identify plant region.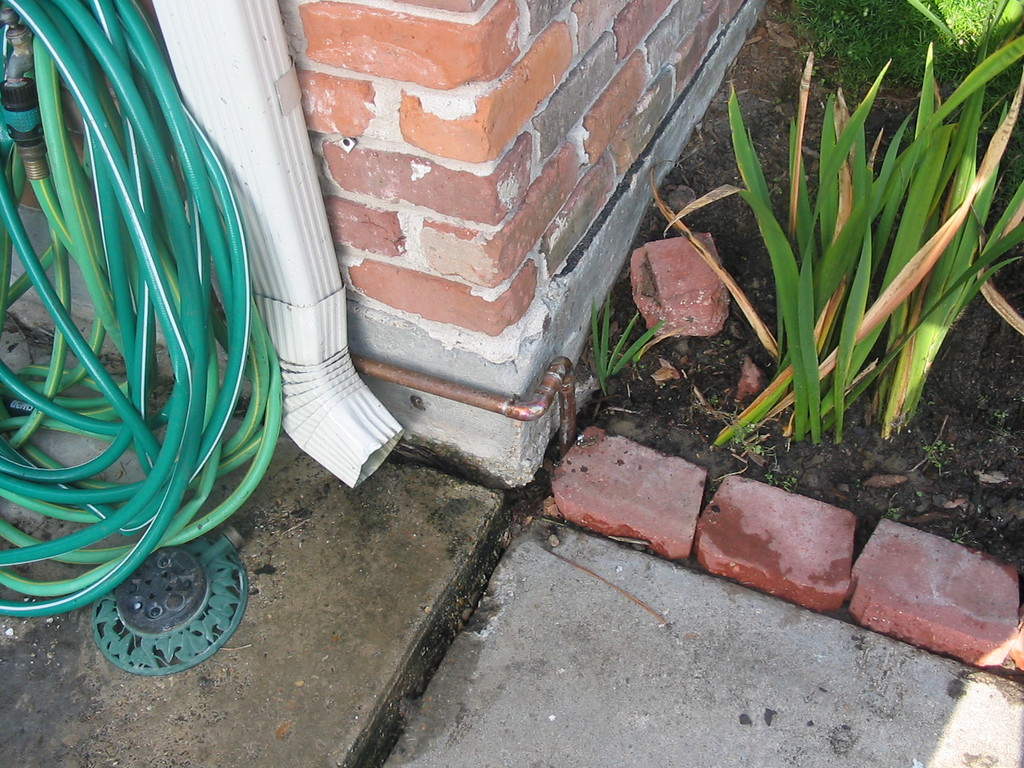
Region: select_region(734, 412, 760, 454).
